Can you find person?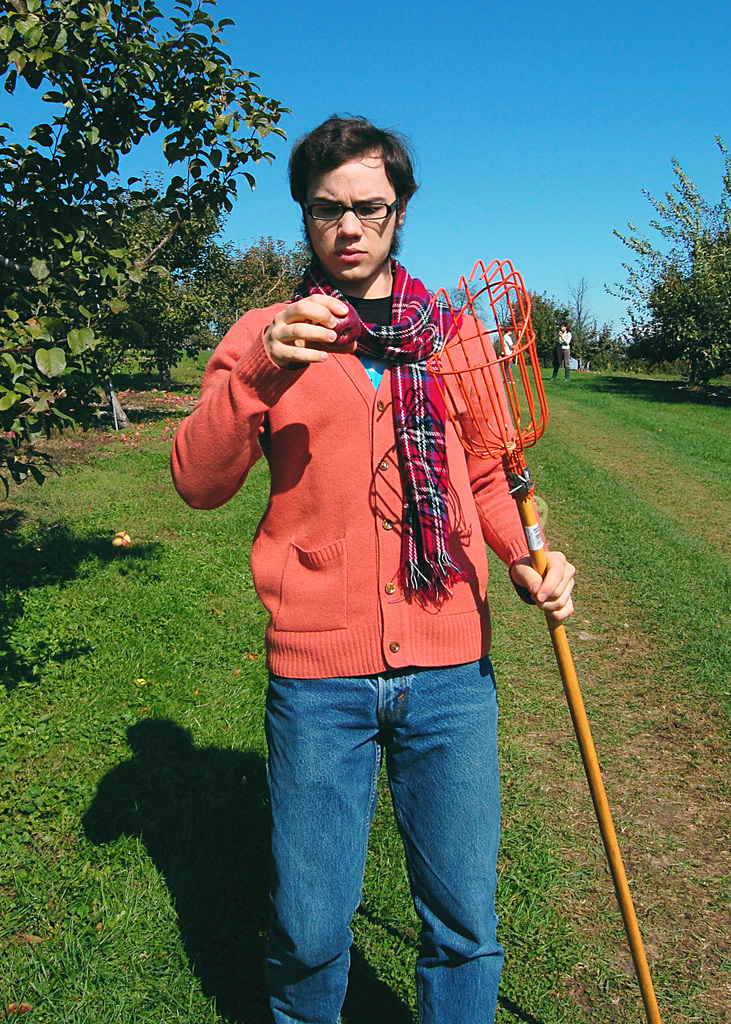
Yes, bounding box: (167, 108, 571, 1023).
